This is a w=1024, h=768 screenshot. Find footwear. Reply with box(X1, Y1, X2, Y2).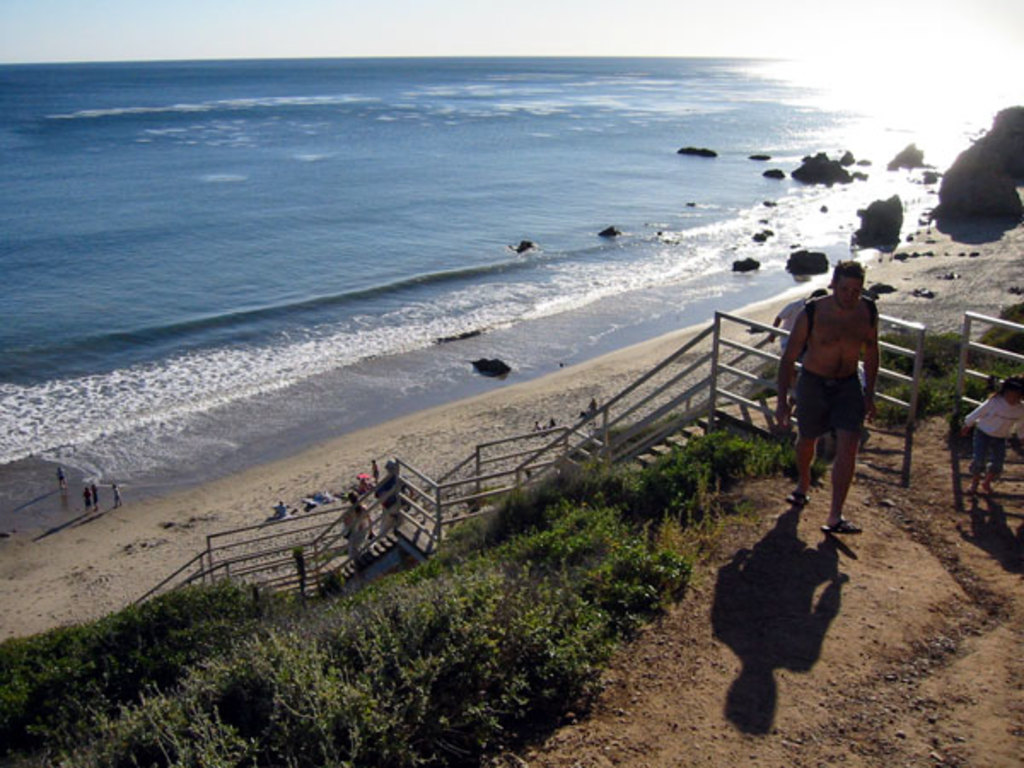
box(986, 490, 1004, 509).
